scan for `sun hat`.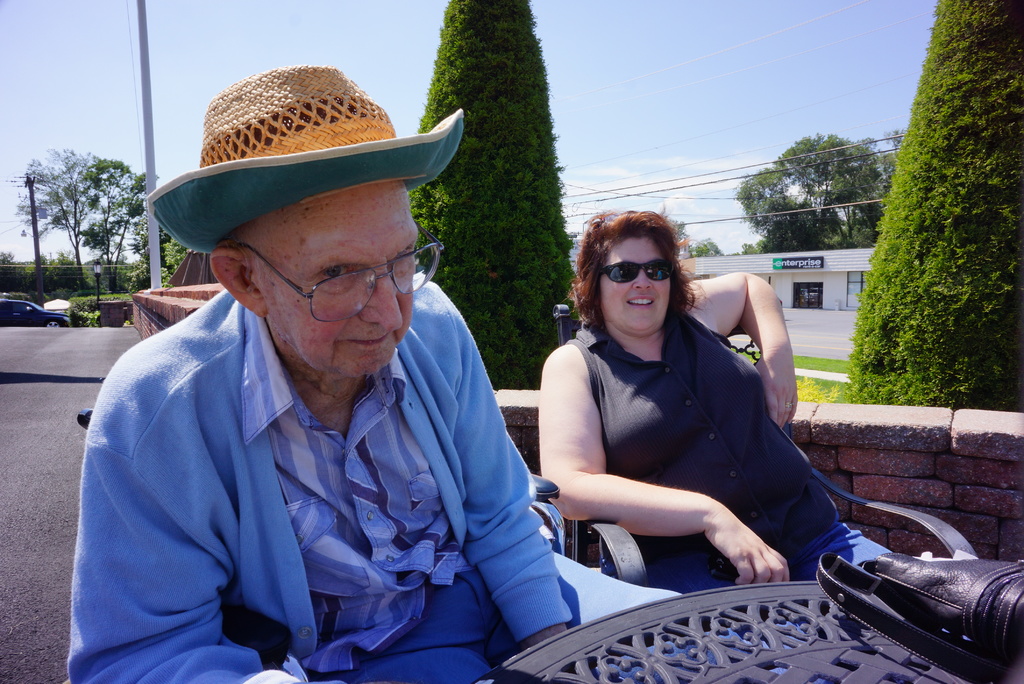
Scan result: <box>145,61,465,259</box>.
